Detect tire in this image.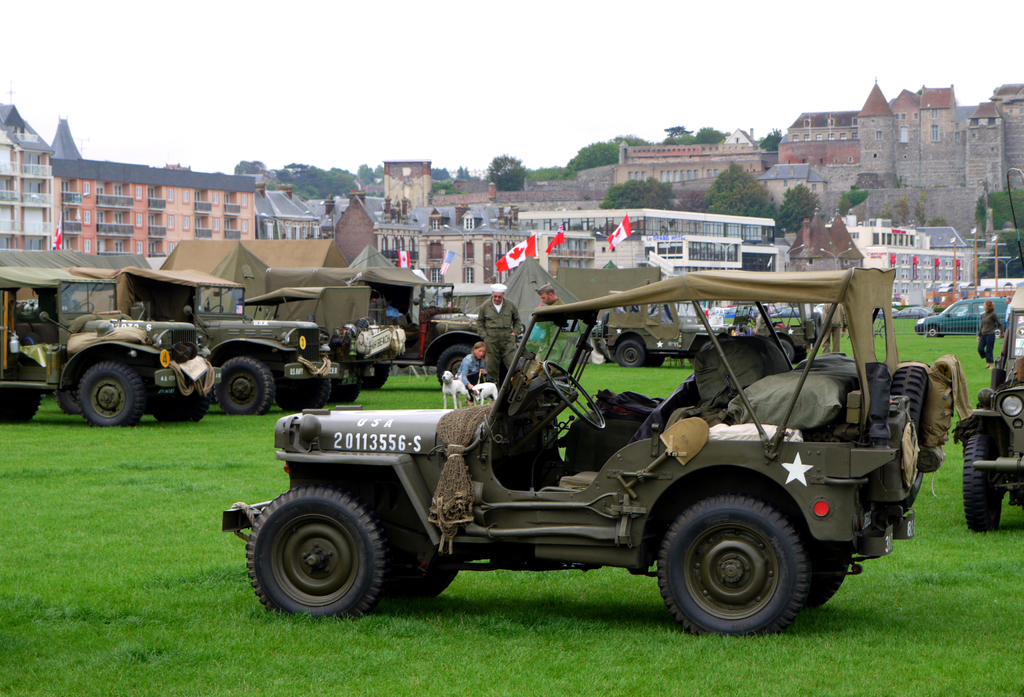
Detection: Rect(75, 361, 146, 427).
